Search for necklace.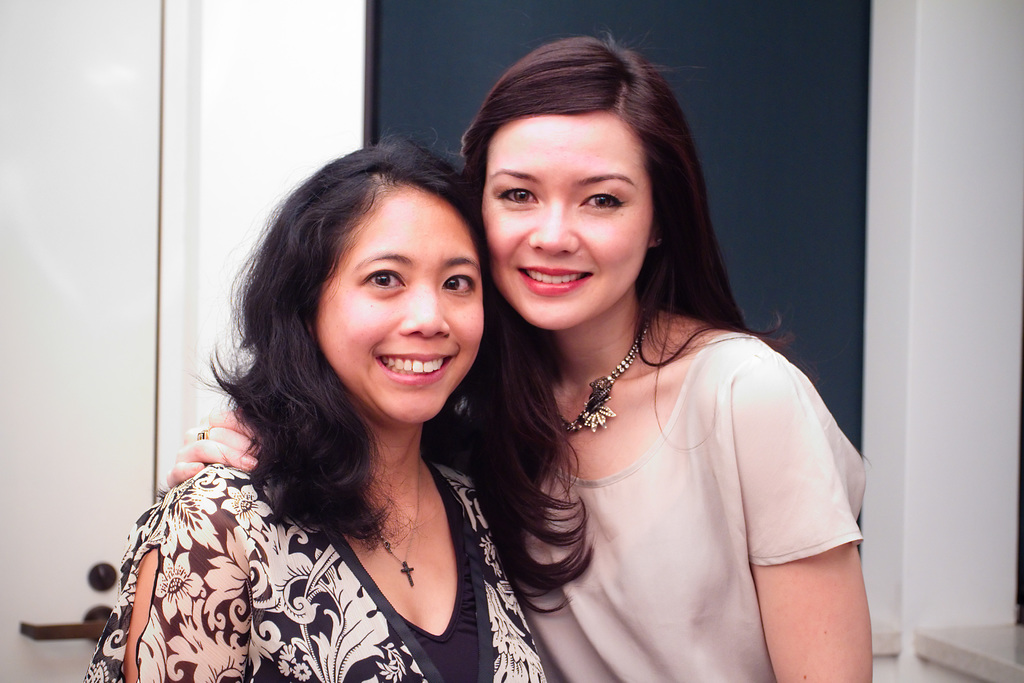
Found at (563,345,654,425).
